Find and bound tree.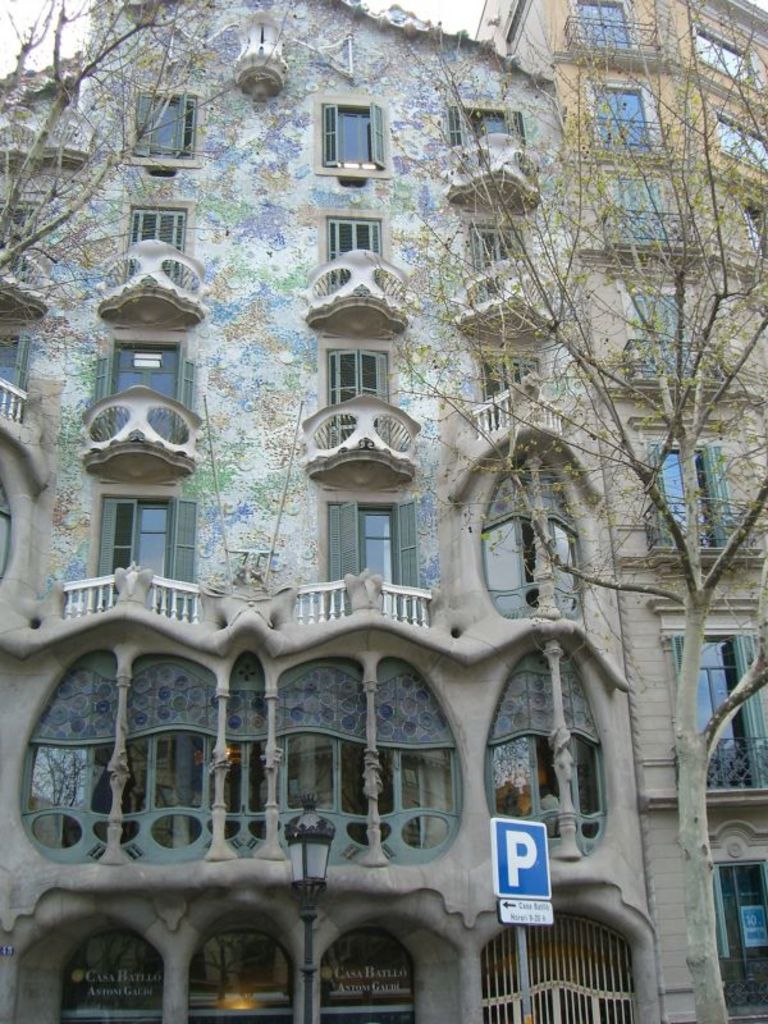
Bound: Rect(388, 0, 767, 1015).
